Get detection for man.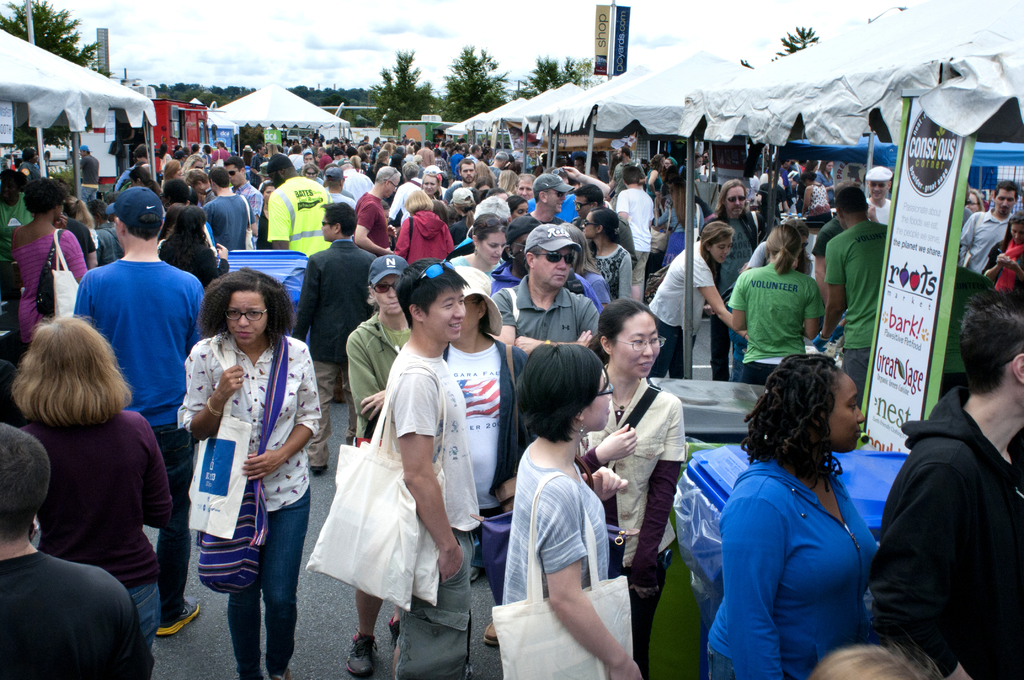
Detection: Rect(576, 184, 637, 272).
